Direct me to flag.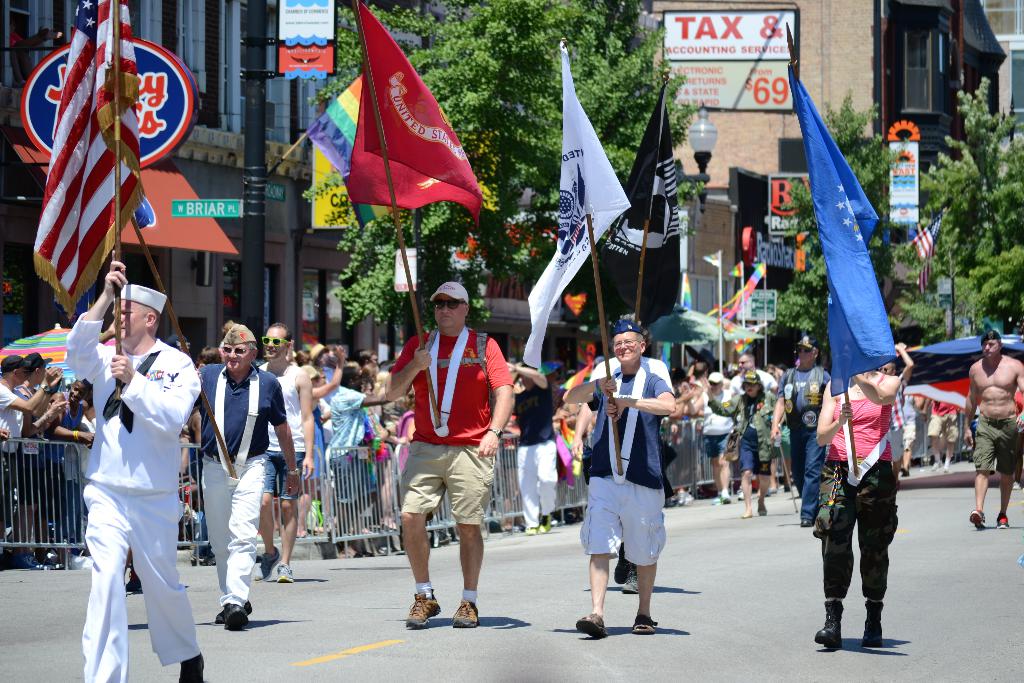
Direction: box=[915, 201, 950, 304].
